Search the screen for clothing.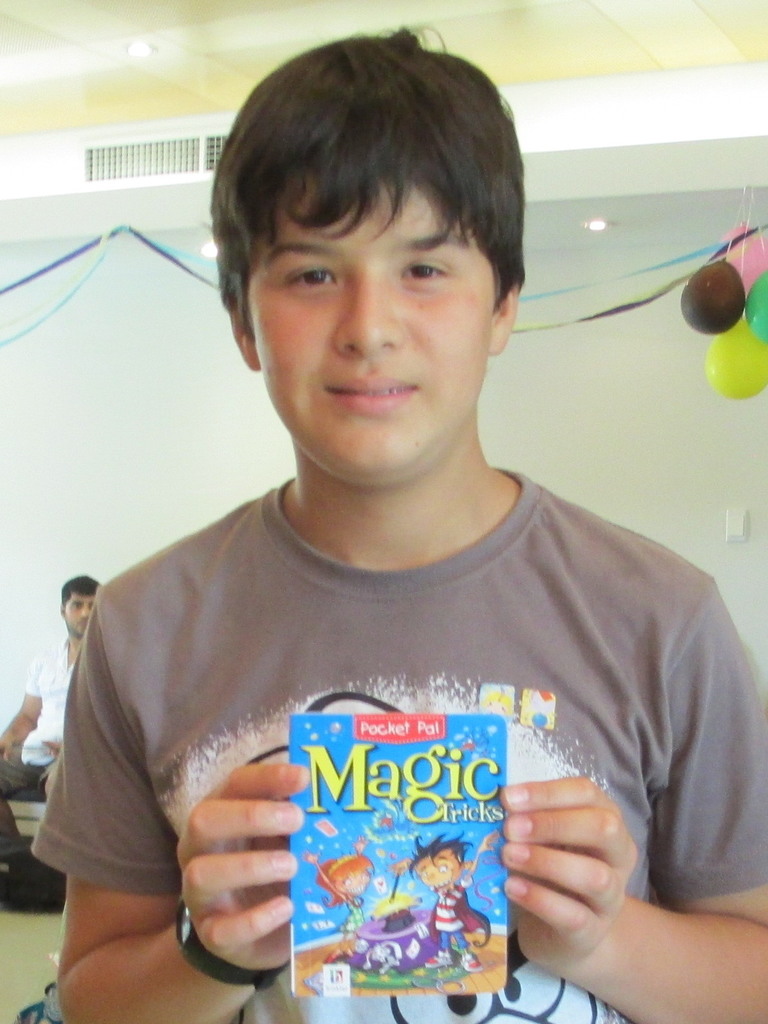
Found at (x1=0, y1=631, x2=83, y2=874).
